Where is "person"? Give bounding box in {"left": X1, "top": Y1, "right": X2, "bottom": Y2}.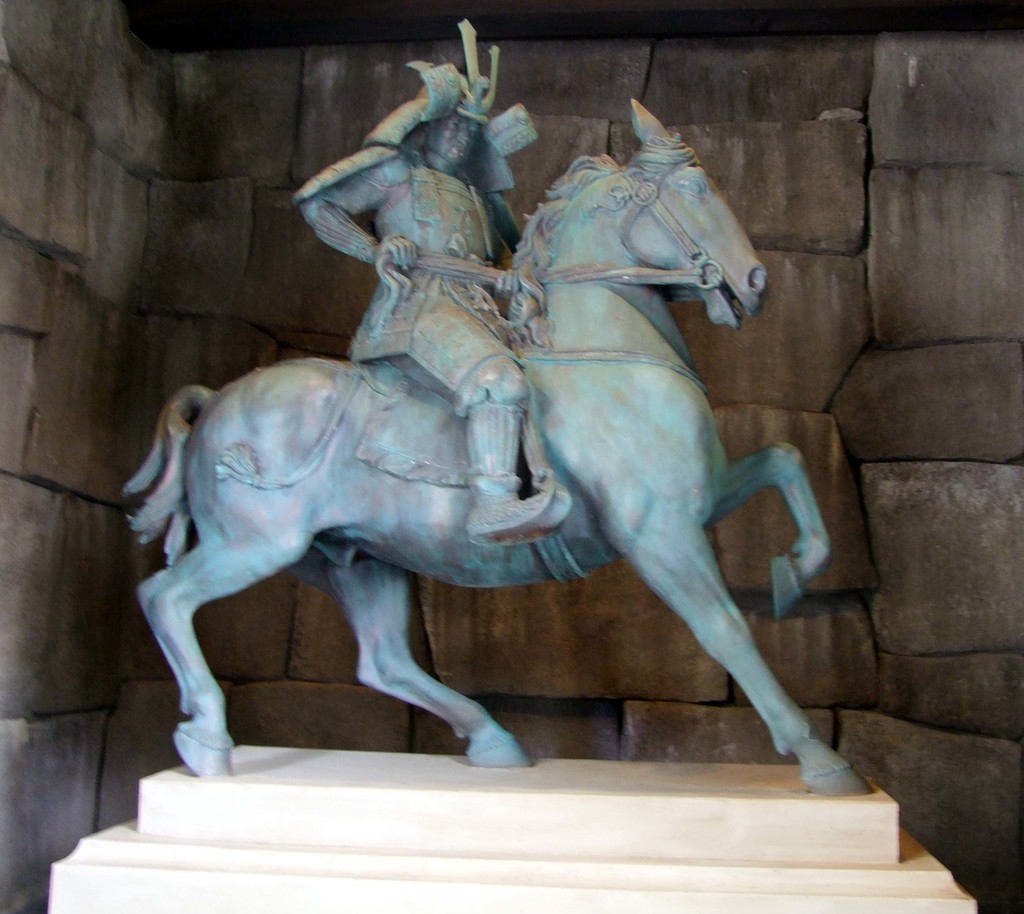
{"left": 293, "top": 17, "right": 573, "bottom": 539}.
